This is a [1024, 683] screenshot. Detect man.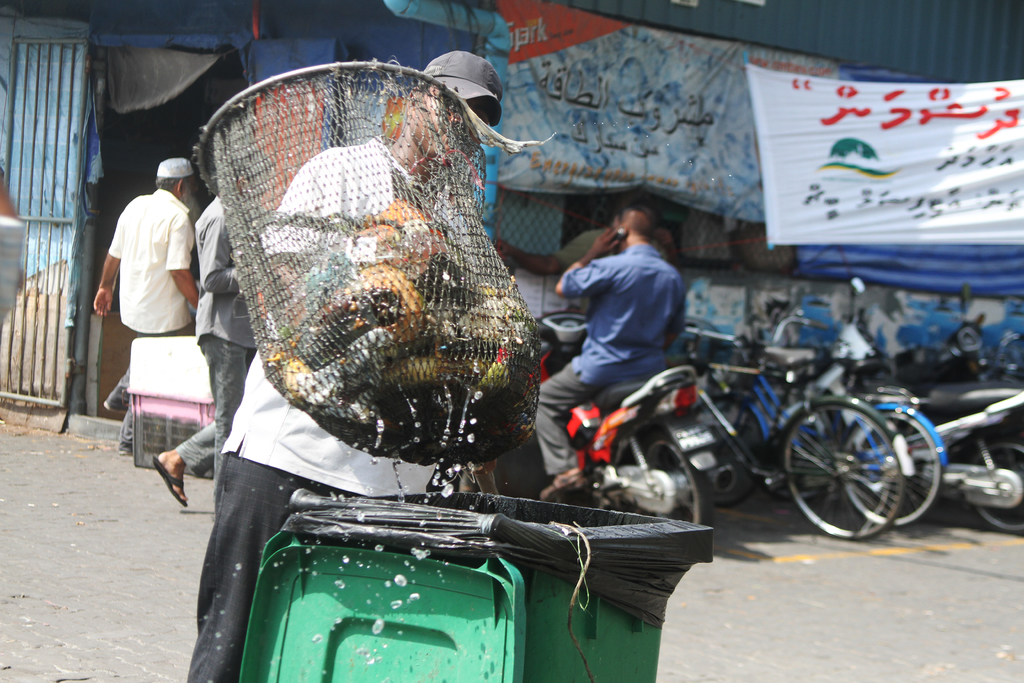
Rect(150, 147, 278, 509).
